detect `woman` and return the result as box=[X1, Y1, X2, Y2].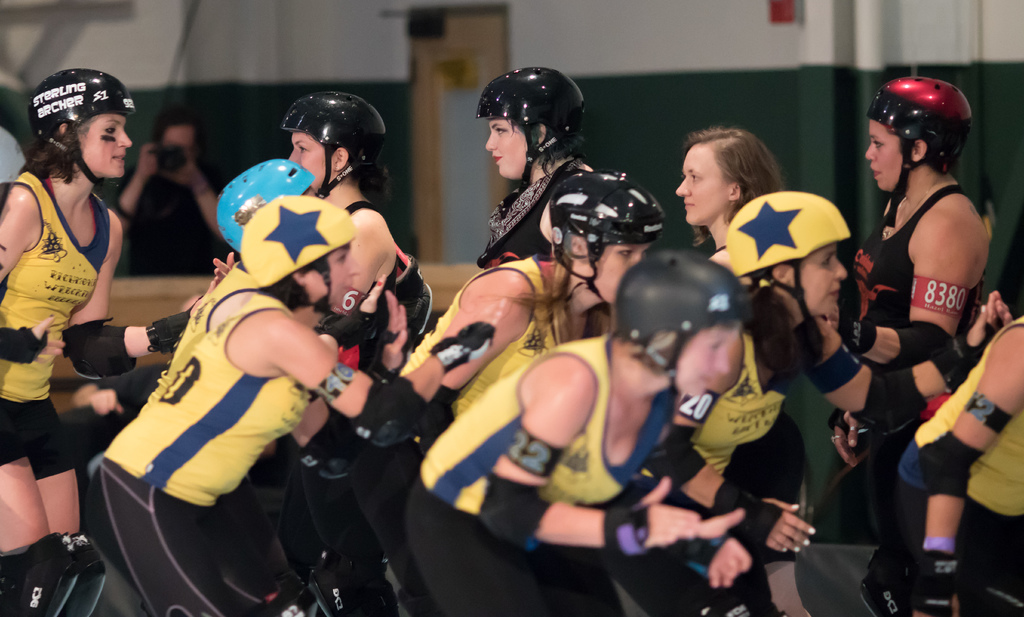
box=[65, 90, 407, 616].
